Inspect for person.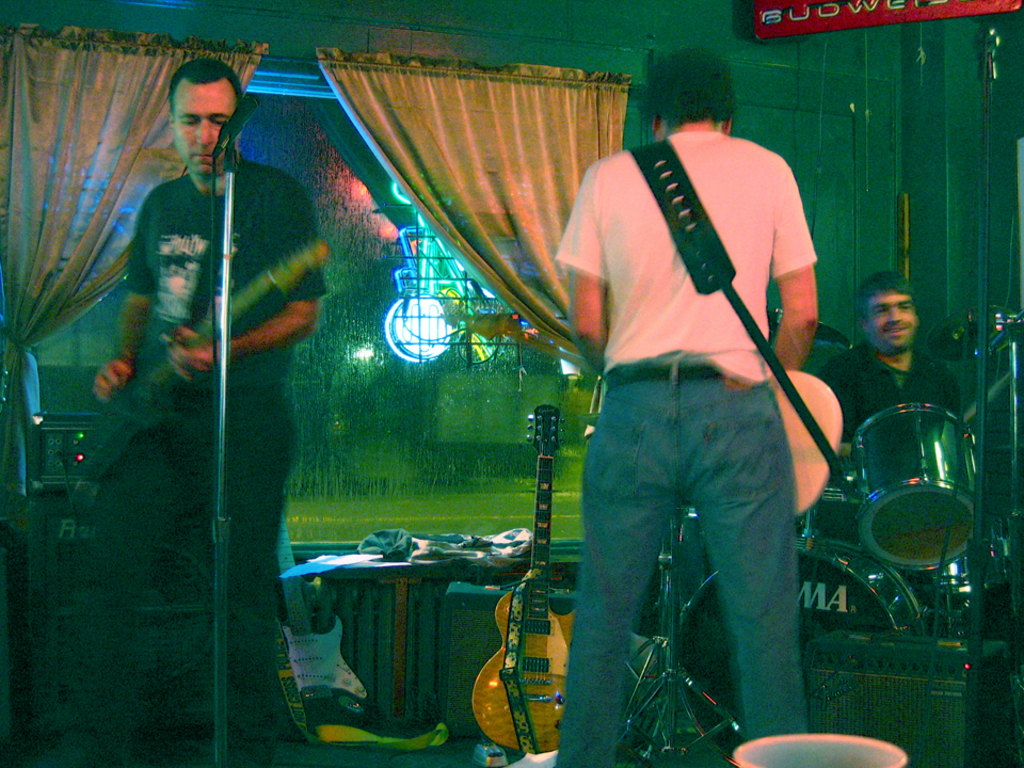
Inspection: locate(530, 47, 830, 767).
